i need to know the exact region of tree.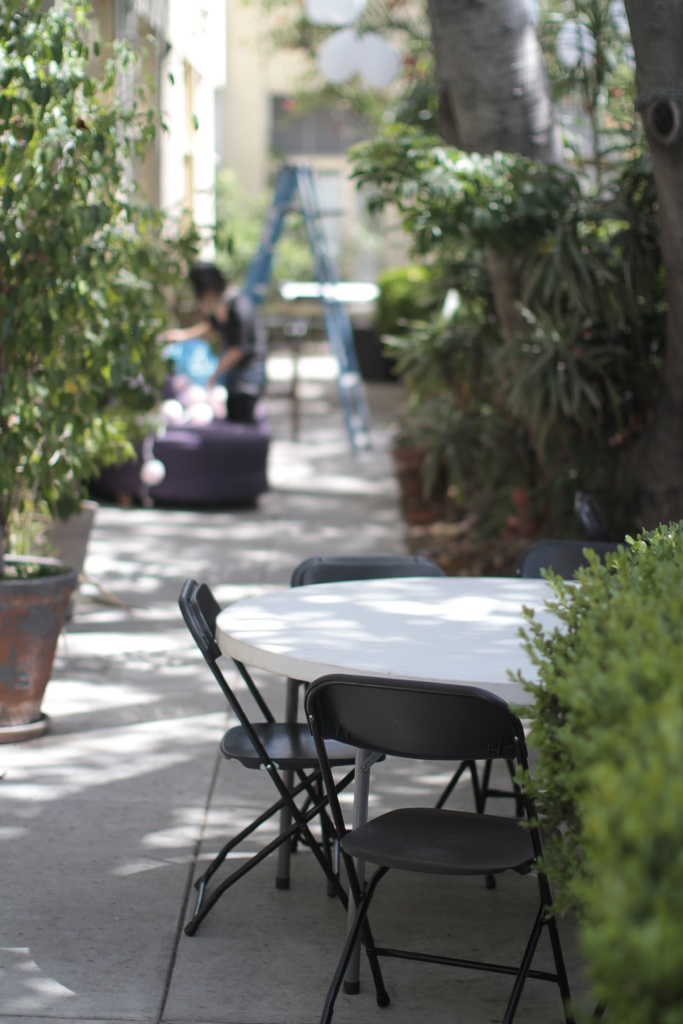
Region: [622,1,682,281].
